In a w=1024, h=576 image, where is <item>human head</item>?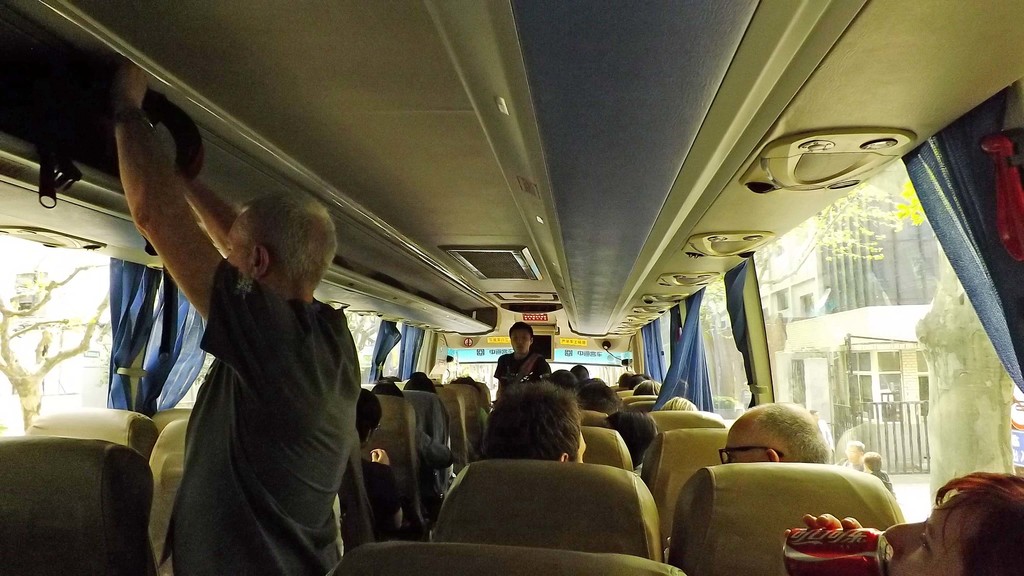
371,380,404,397.
